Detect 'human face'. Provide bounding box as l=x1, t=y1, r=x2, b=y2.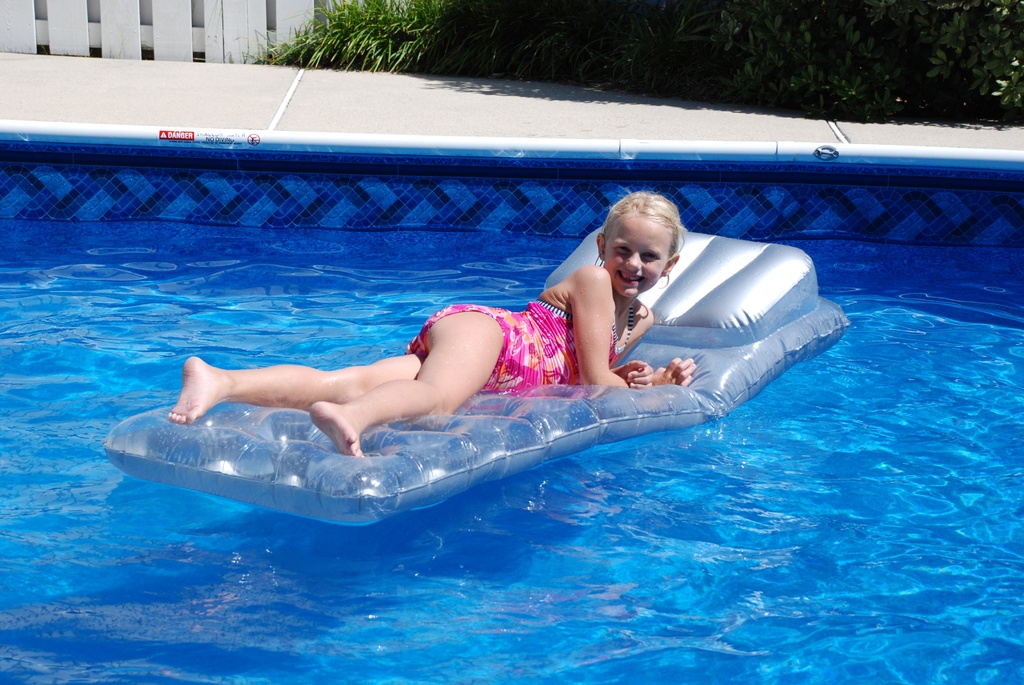
l=604, t=216, r=671, b=301.
